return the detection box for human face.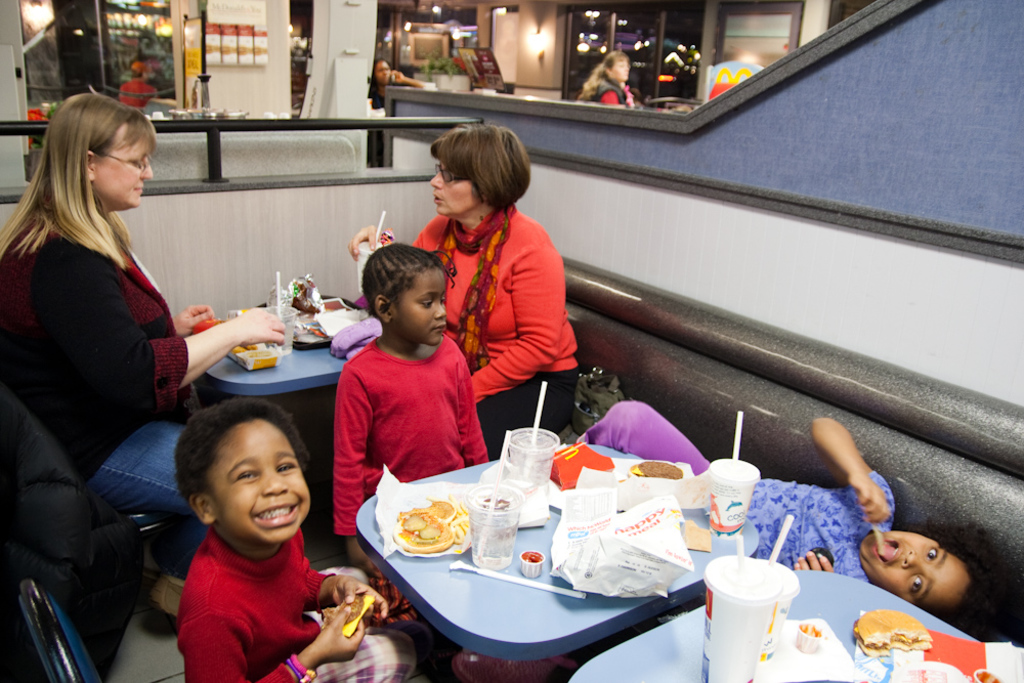
pyautogui.locateOnScreen(391, 268, 449, 345).
